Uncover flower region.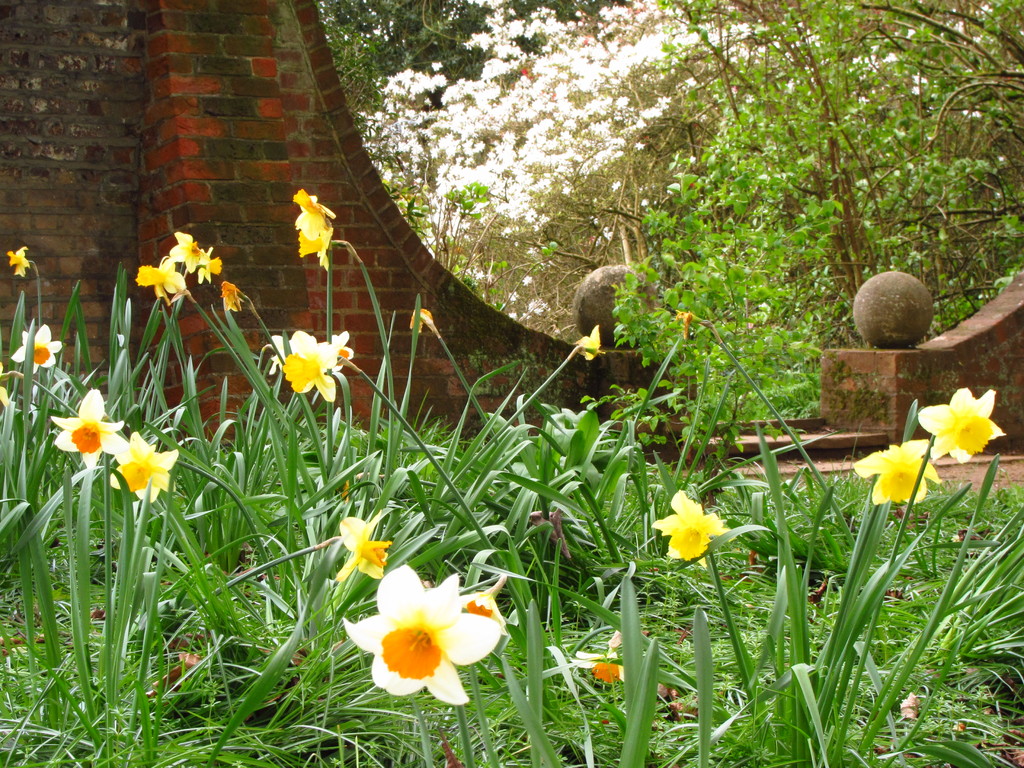
Uncovered: (883, 379, 1007, 471).
